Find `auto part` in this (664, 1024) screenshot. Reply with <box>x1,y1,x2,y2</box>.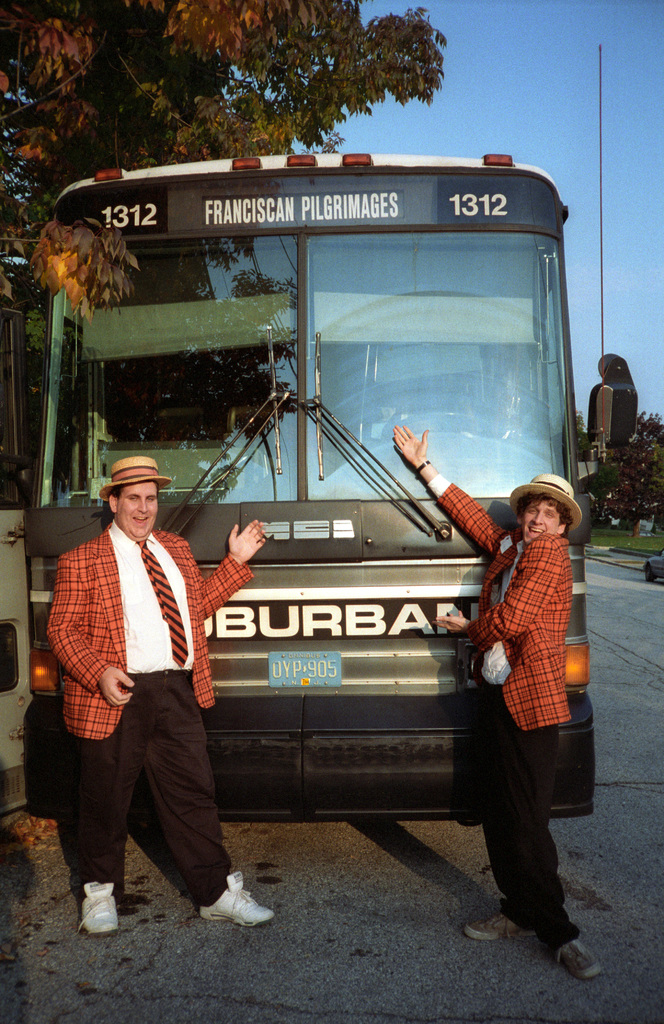
<box>161,319,297,536</box>.
